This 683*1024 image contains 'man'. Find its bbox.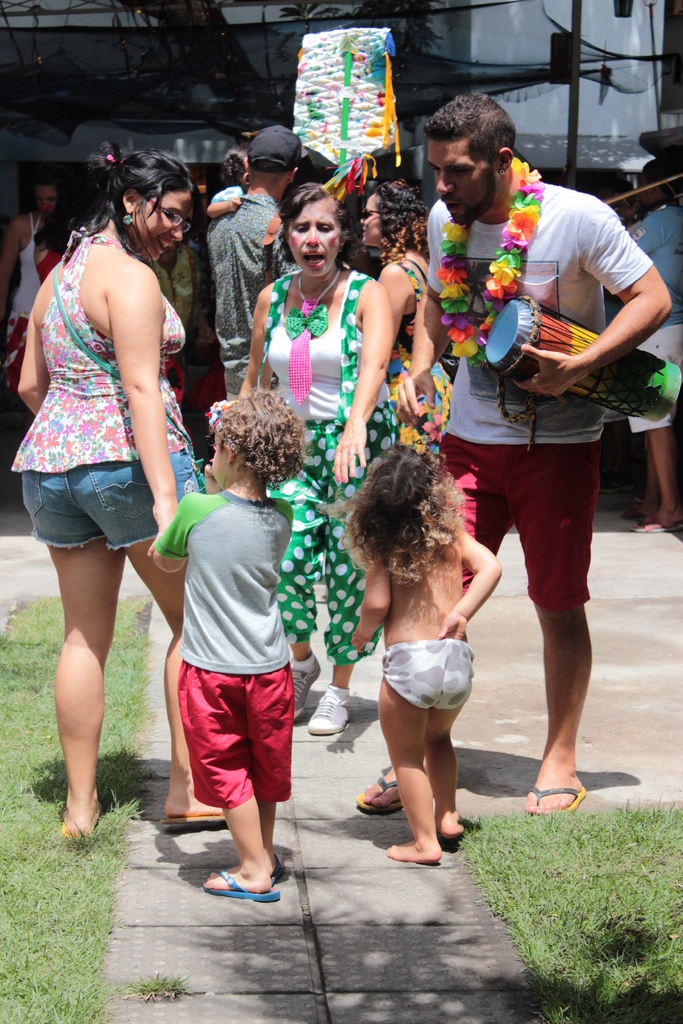
[0, 177, 69, 417].
